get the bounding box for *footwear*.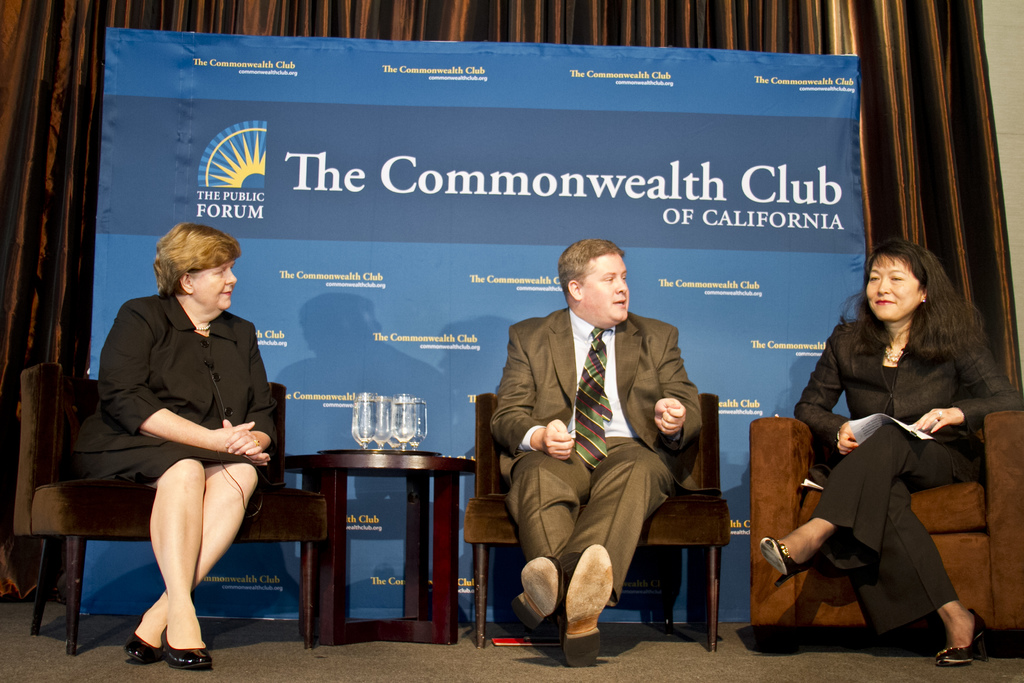
(left=934, top=604, right=991, bottom=663).
